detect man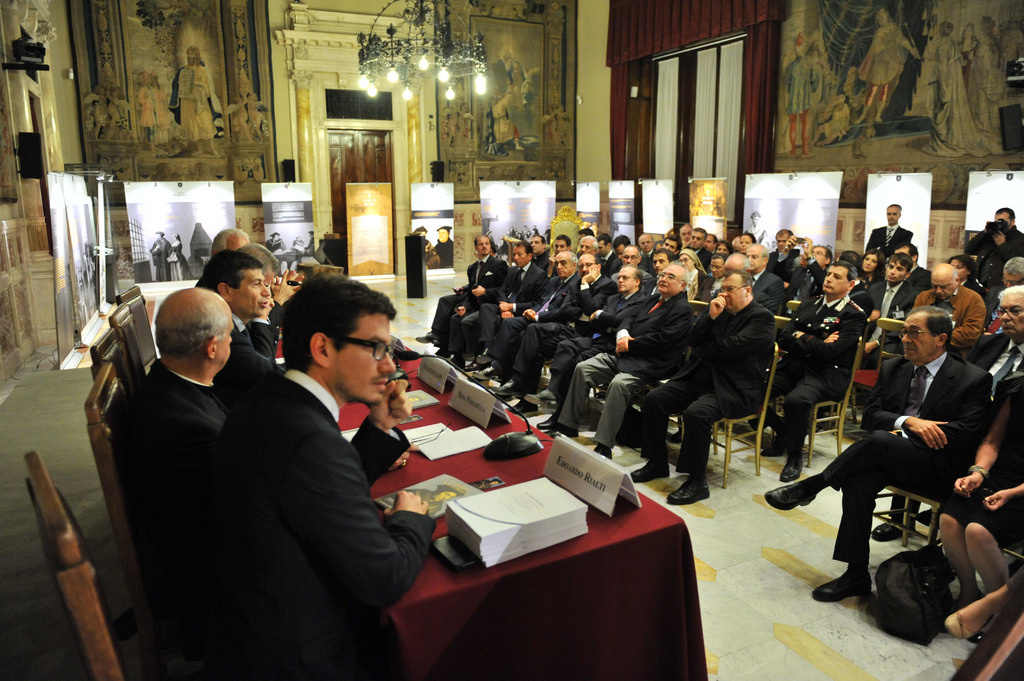
551:232:572:255
